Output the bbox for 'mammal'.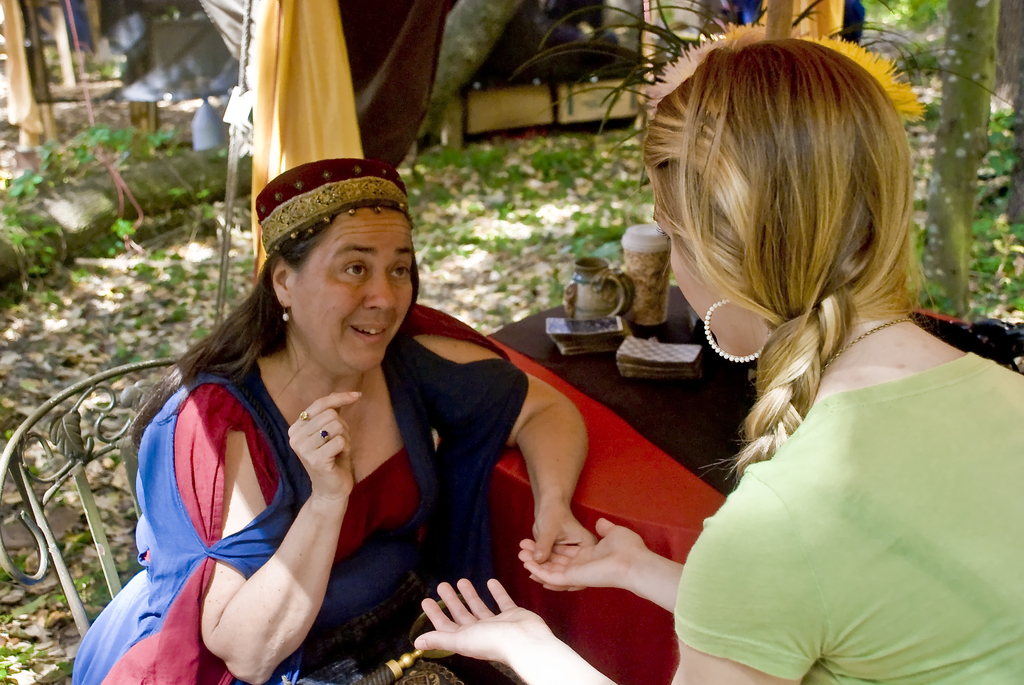
bbox=(72, 159, 591, 684).
